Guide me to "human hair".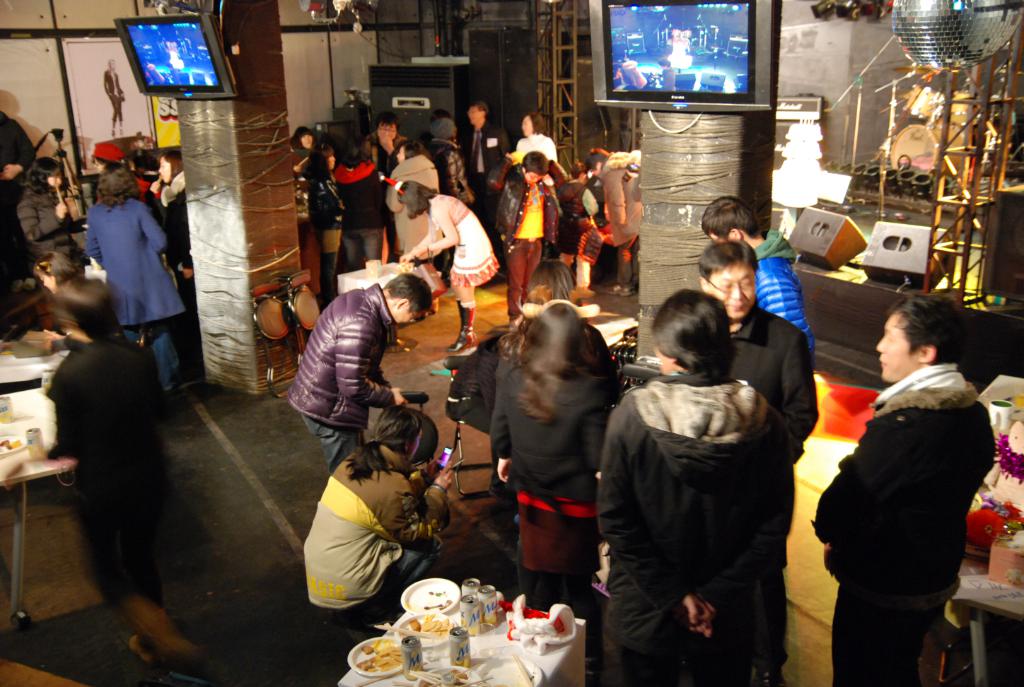
Guidance: [21,154,64,199].
